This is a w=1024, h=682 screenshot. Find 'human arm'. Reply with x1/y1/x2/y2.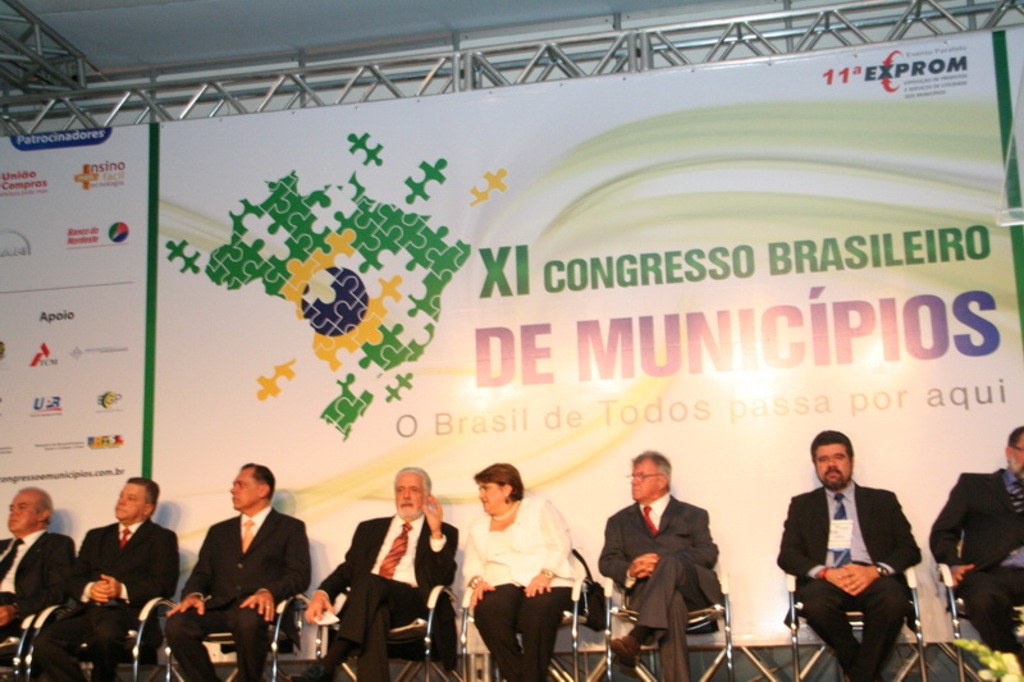
838/491/925/591.
